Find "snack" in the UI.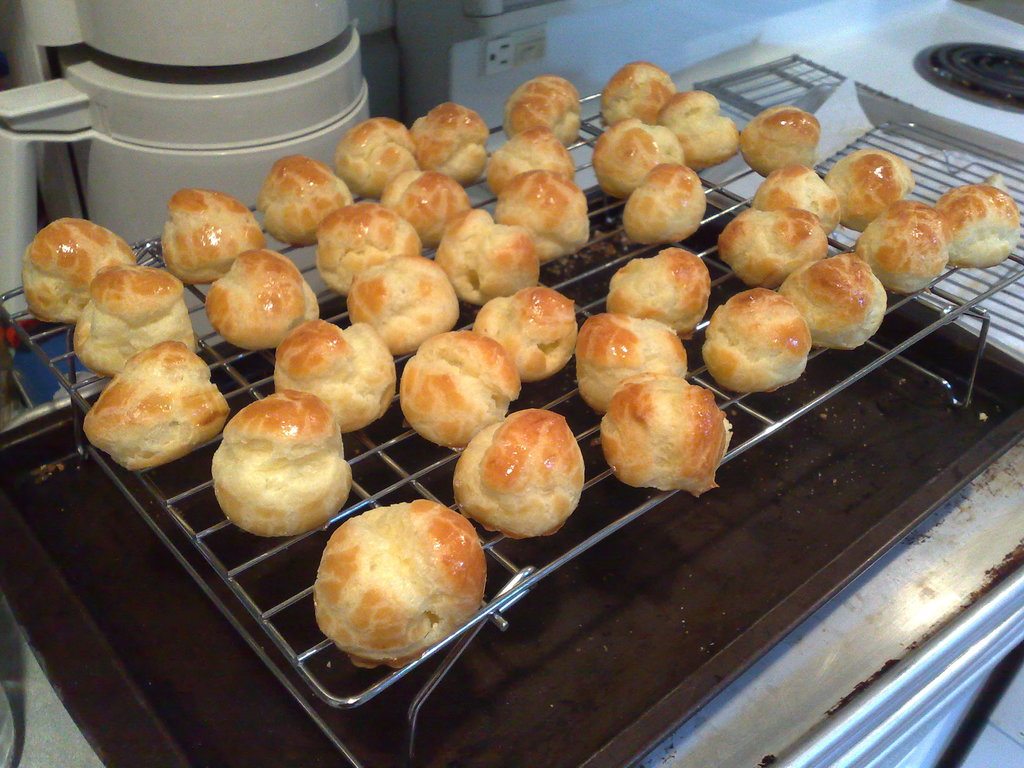
UI element at x1=939, y1=188, x2=1023, y2=264.
